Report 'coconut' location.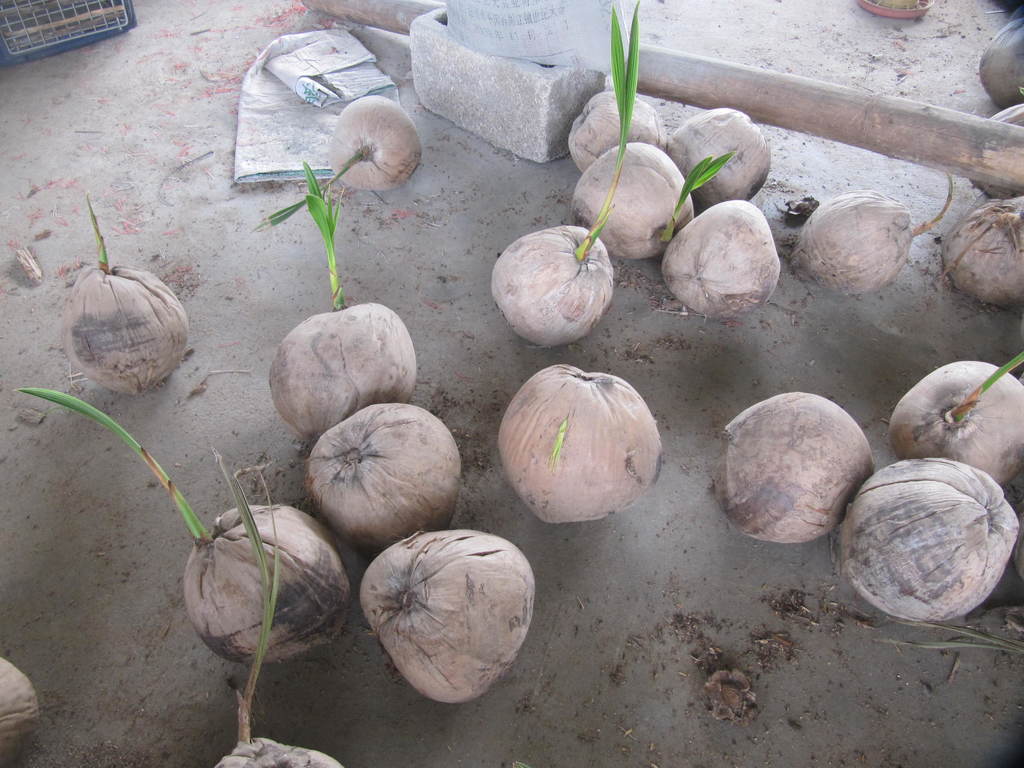
Report: bbox=[250, 94, 425, 229].
